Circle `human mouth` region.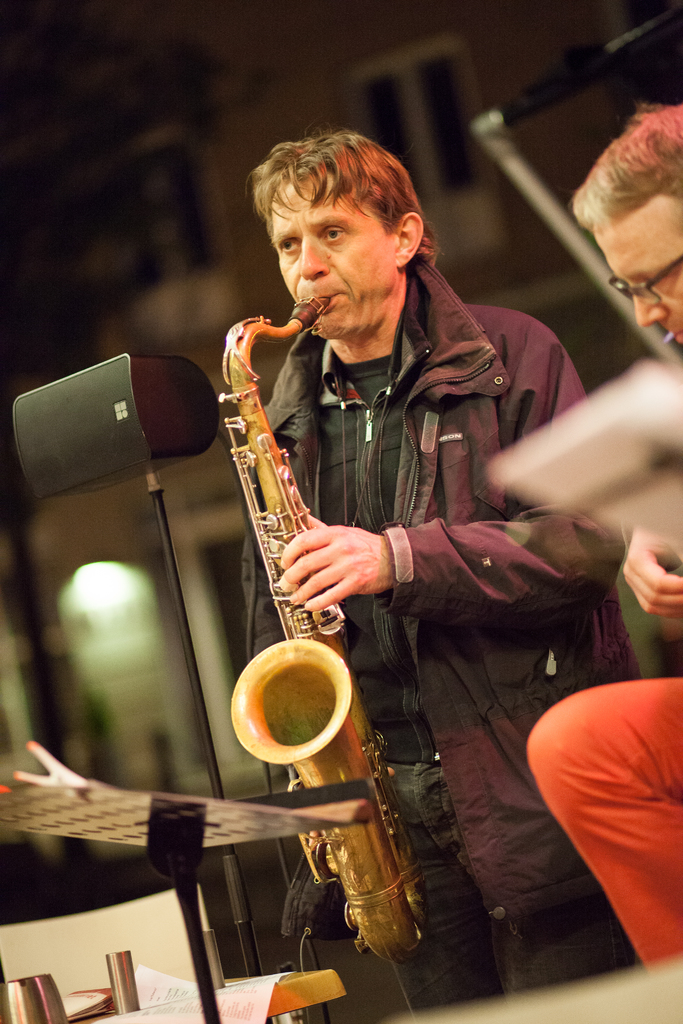
Region: x1=666 y1=316 x2=682 y2=344.
